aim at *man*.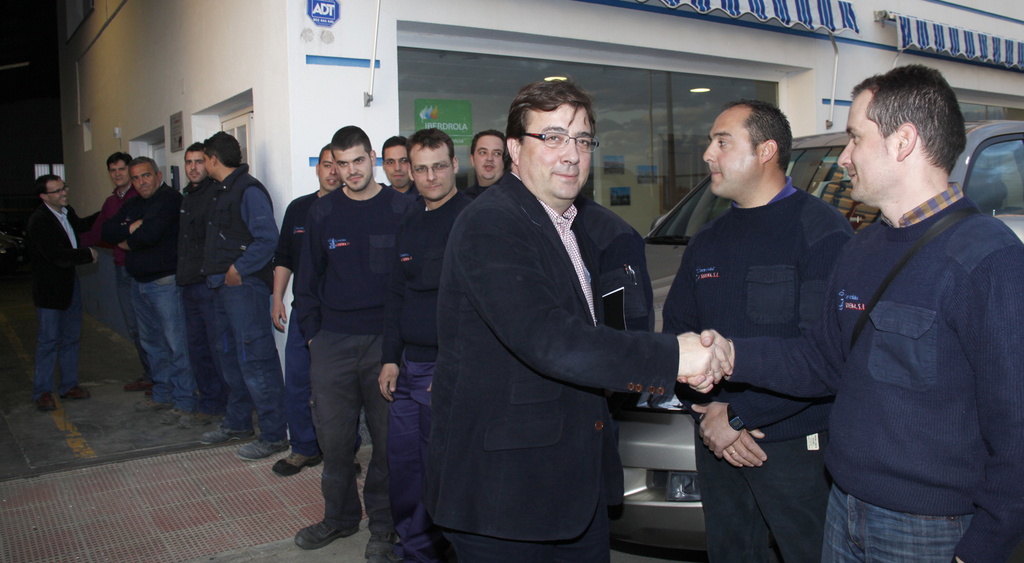
Aimed at detection(666, 101, 860, 562).
